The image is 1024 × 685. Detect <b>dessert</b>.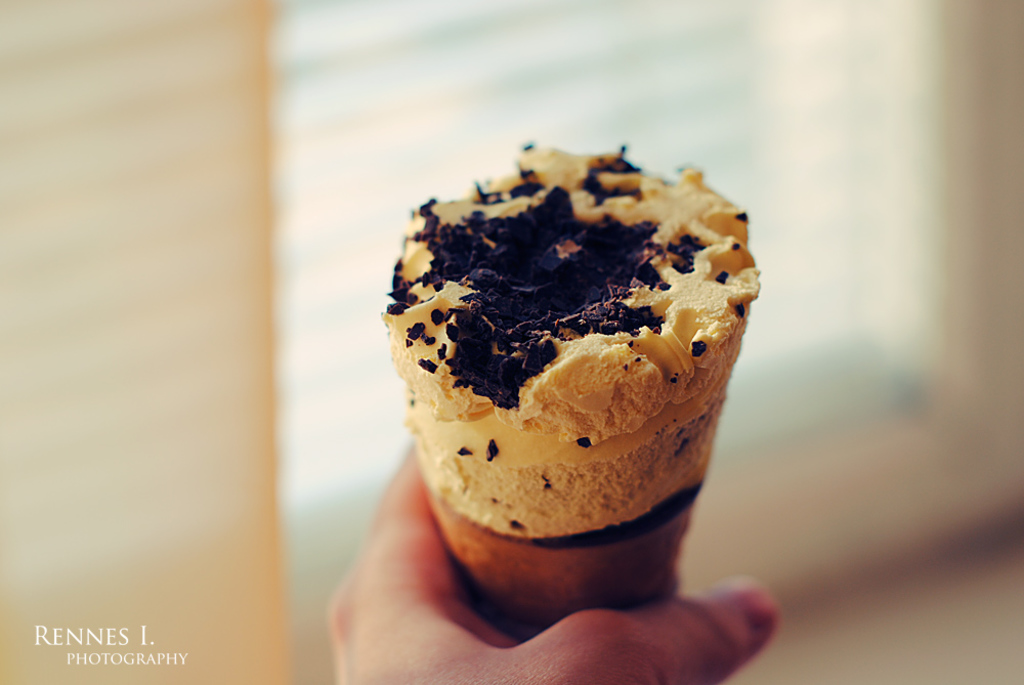
Detection: [left=381, top=145, right=751, bottom=623].
